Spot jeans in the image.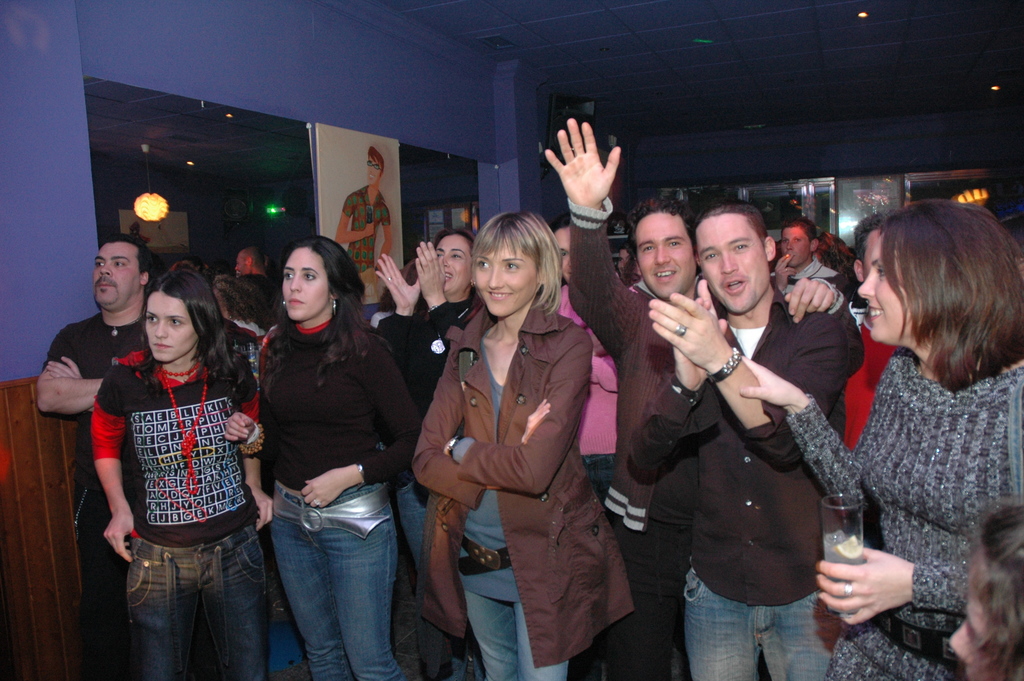
jeans found at l=257, t=493, r=394, b=673.
